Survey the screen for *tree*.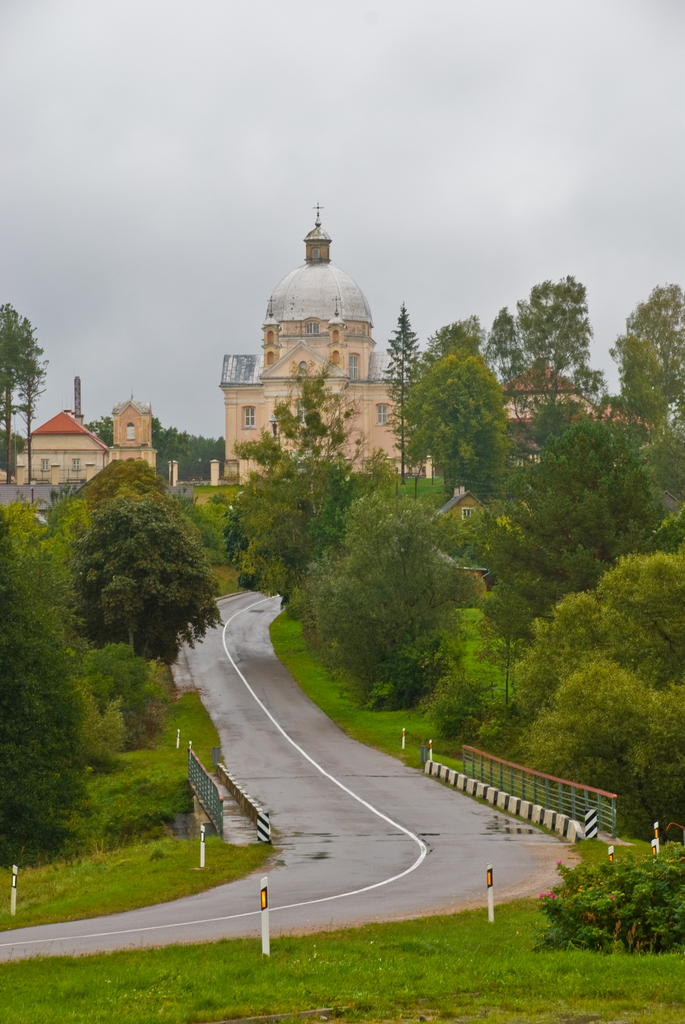
Survey found: left=398, top=311, right=535, bottom=503.
